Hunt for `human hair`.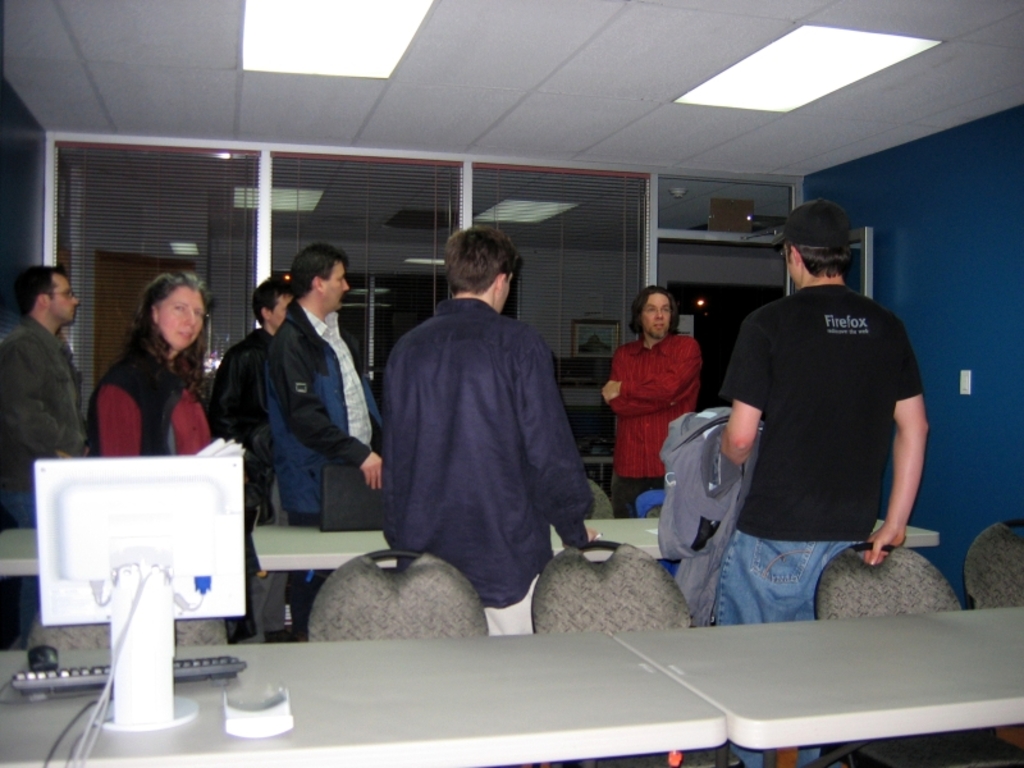
Hunted down at box=[439, 225, 518, 308].
